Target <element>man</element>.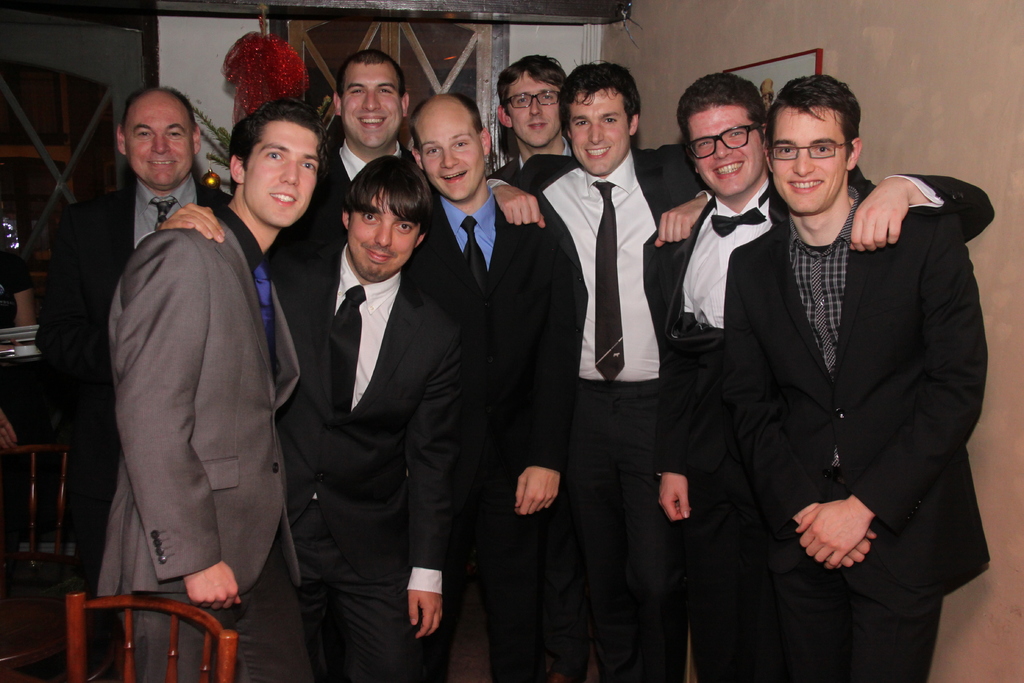
Target region: select_region(484, 45, 707, 682).
